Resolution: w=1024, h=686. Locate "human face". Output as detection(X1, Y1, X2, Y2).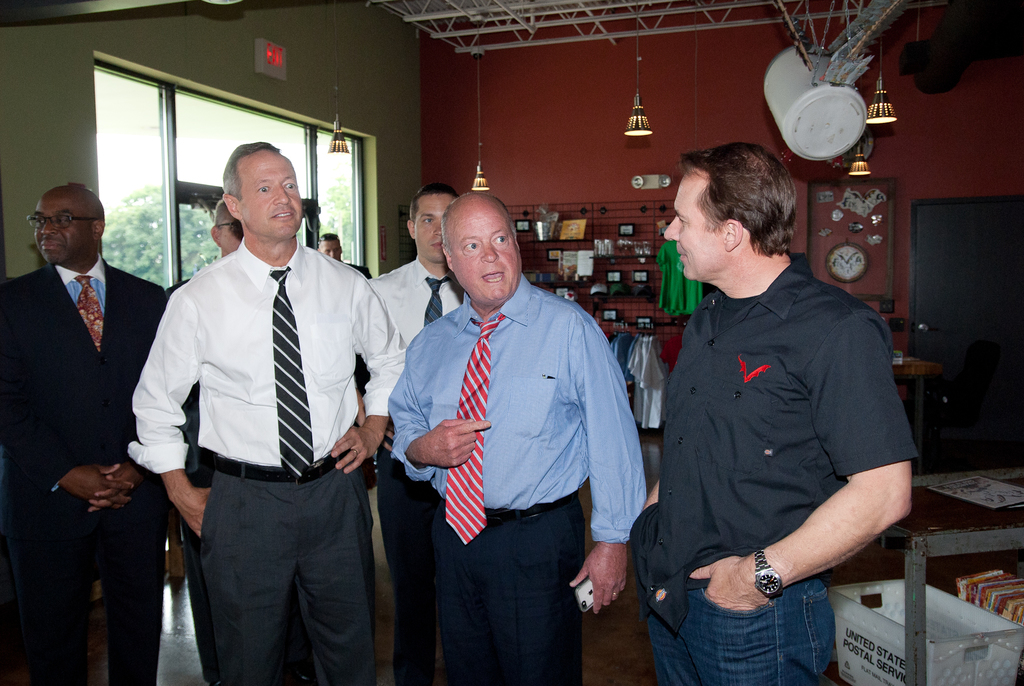
detection(231, 146, 294, 226).
